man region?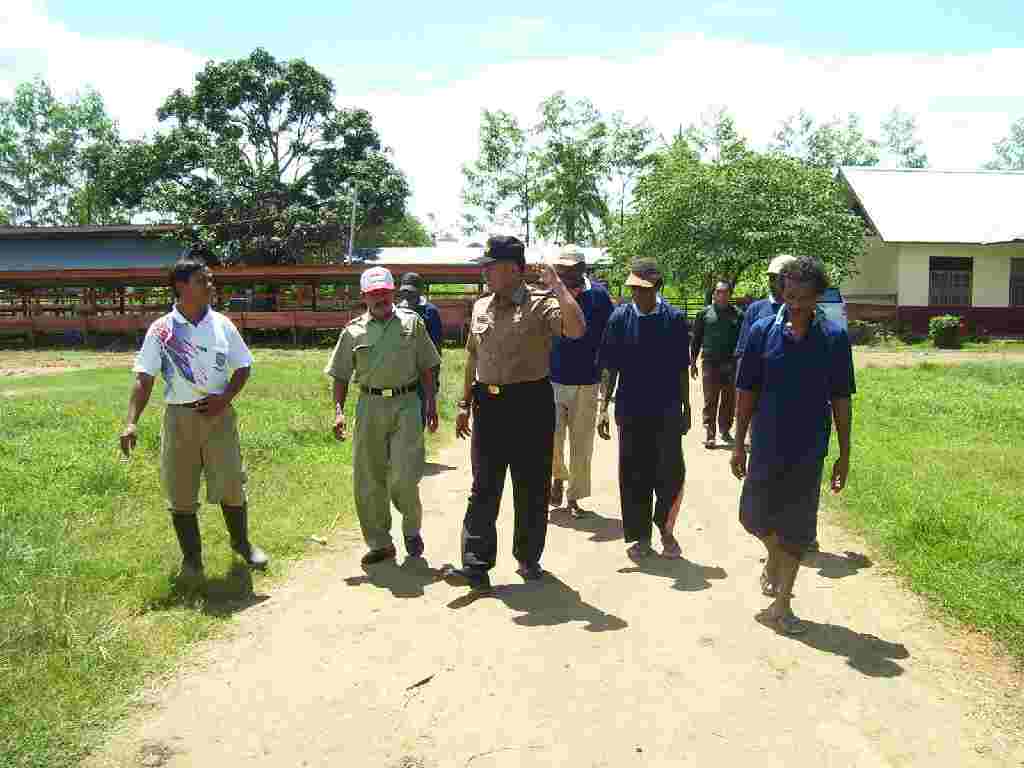
736 255 857 632
